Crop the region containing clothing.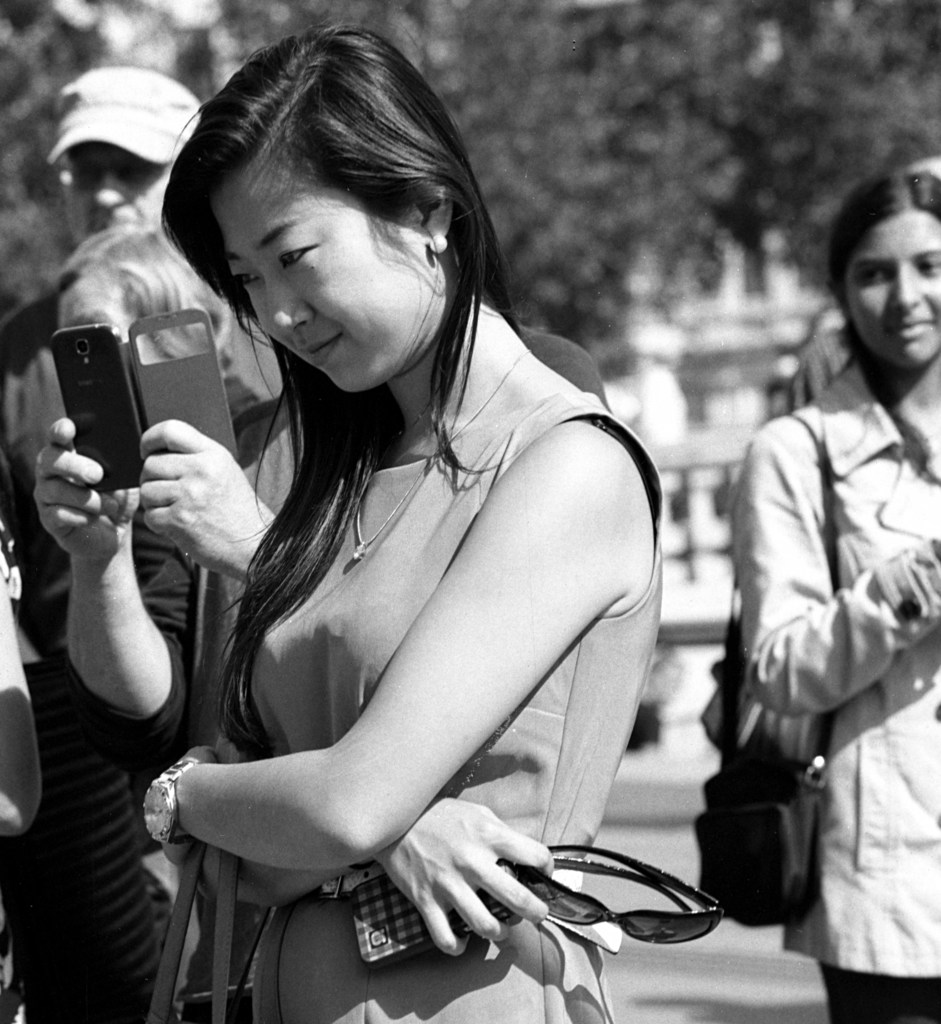
Crop region: [218,342,661,1023].
